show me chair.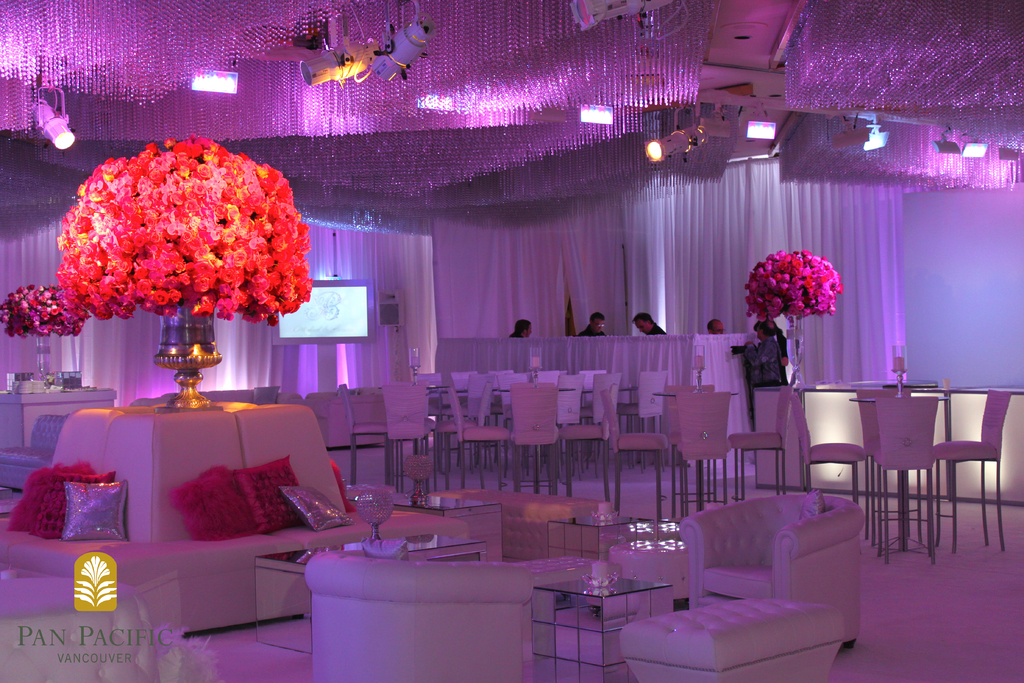
chair is here: rect(660, 383, 714, 520).
